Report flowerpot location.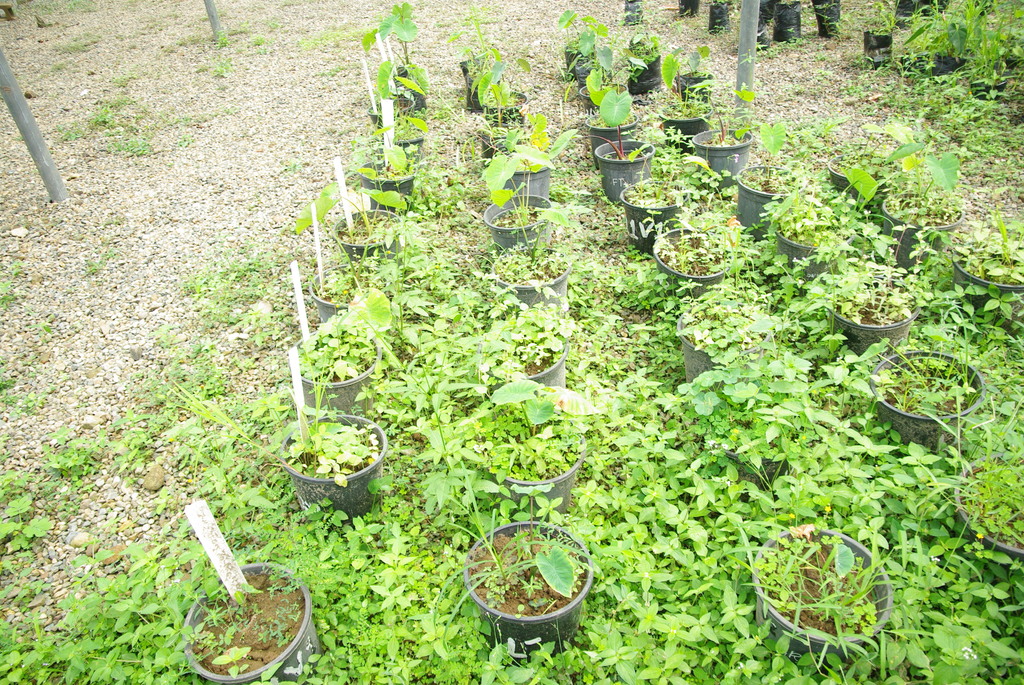
Report: left=954, top=237, right=1023, bottom=338.
